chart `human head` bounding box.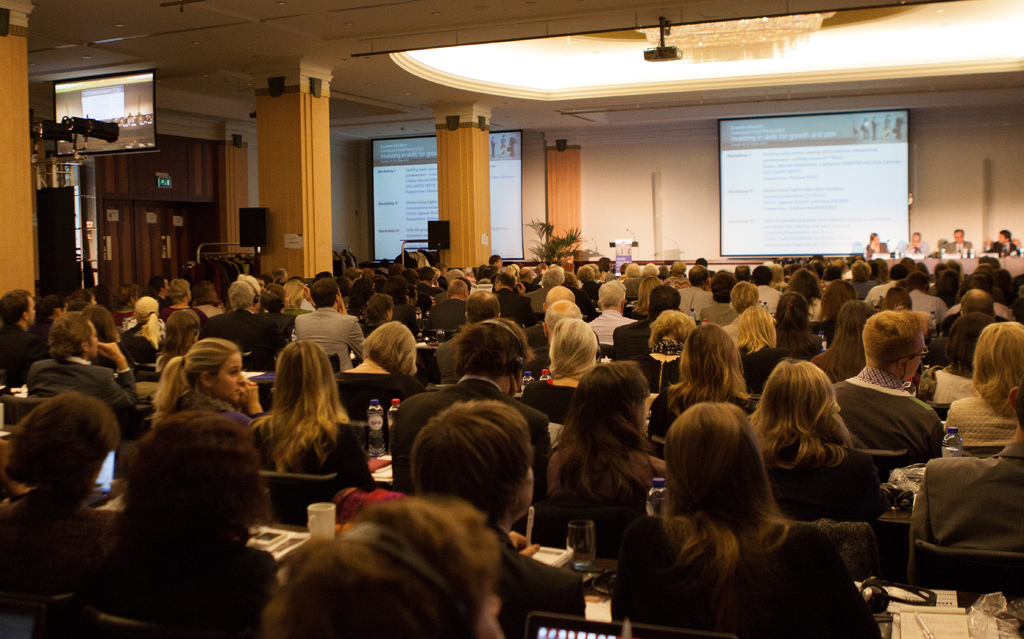
Charted: pyautogui.locateOnScreen(456, 318, 535, 396).
